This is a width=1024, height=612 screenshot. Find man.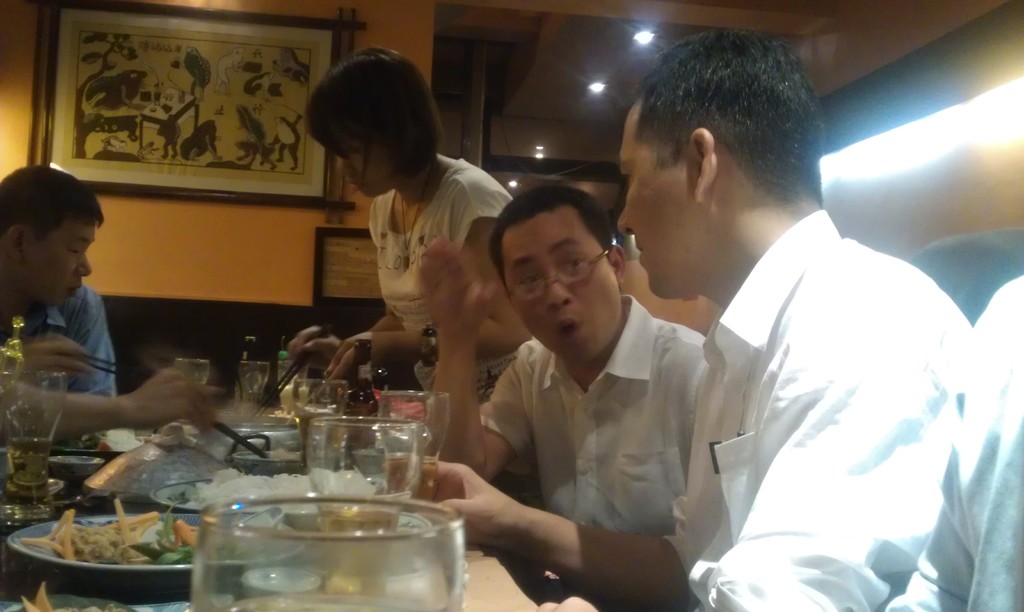
Bounding box: (x1=458, y1=172, x2=735, y2=606).
